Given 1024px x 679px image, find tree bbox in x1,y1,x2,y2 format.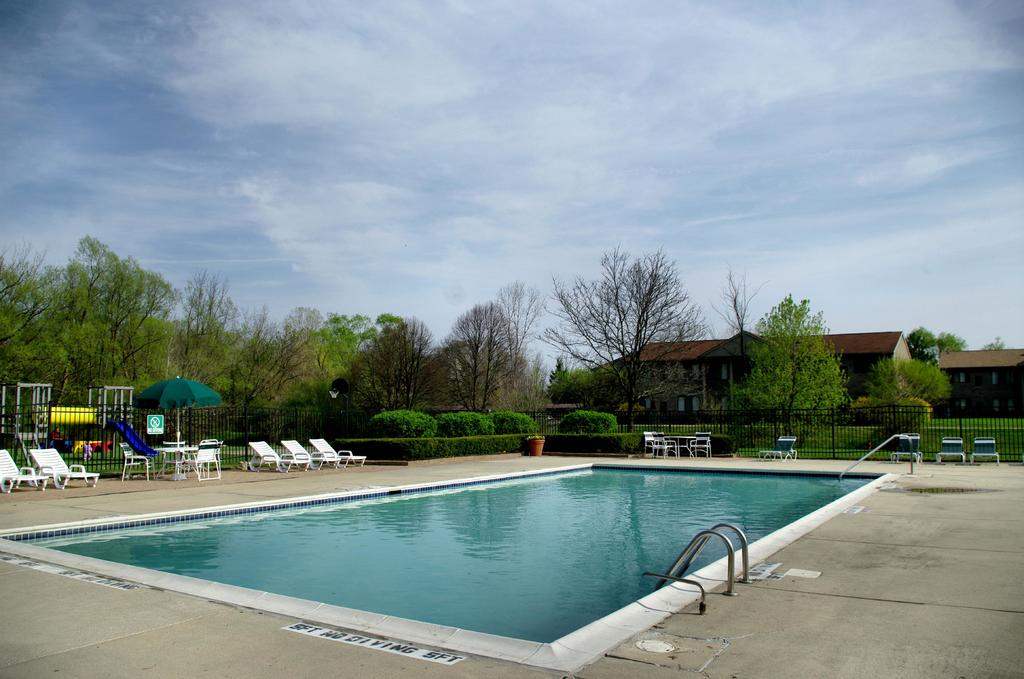
864,355,948,441.
